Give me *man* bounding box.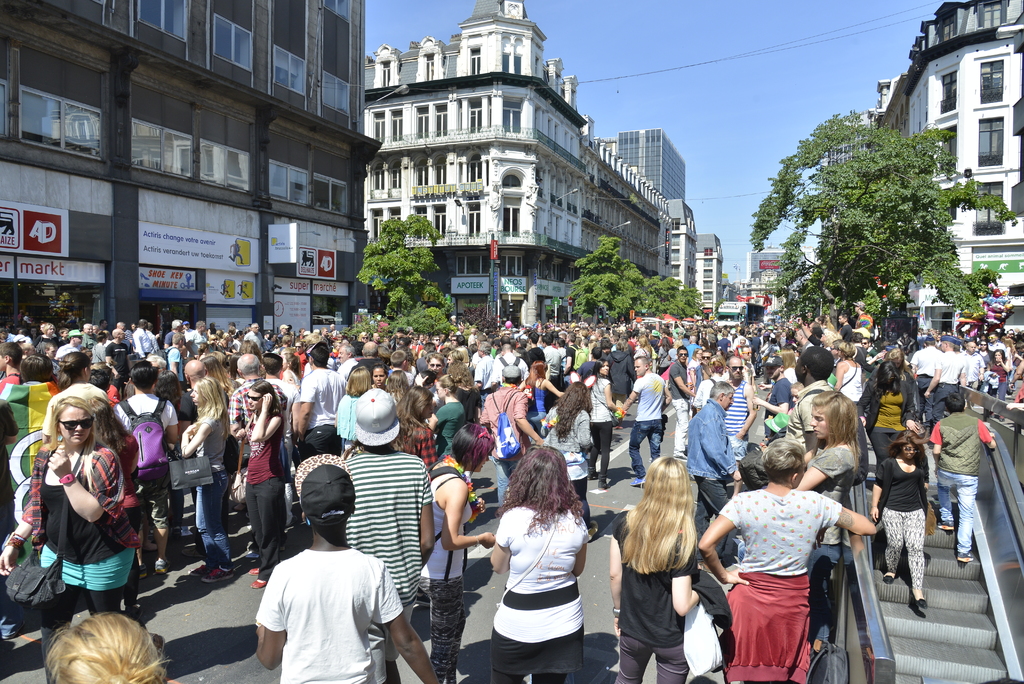
(left=243, top=485, right=406, bottom=683).
